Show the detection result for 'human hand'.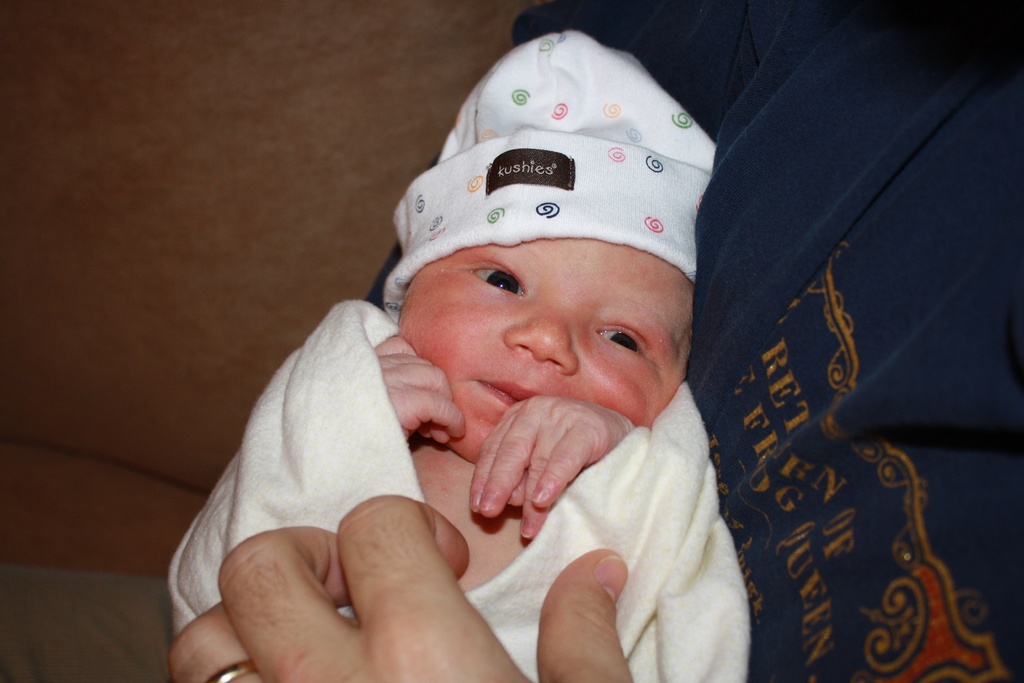
crop(372, 334, 465, 447).
